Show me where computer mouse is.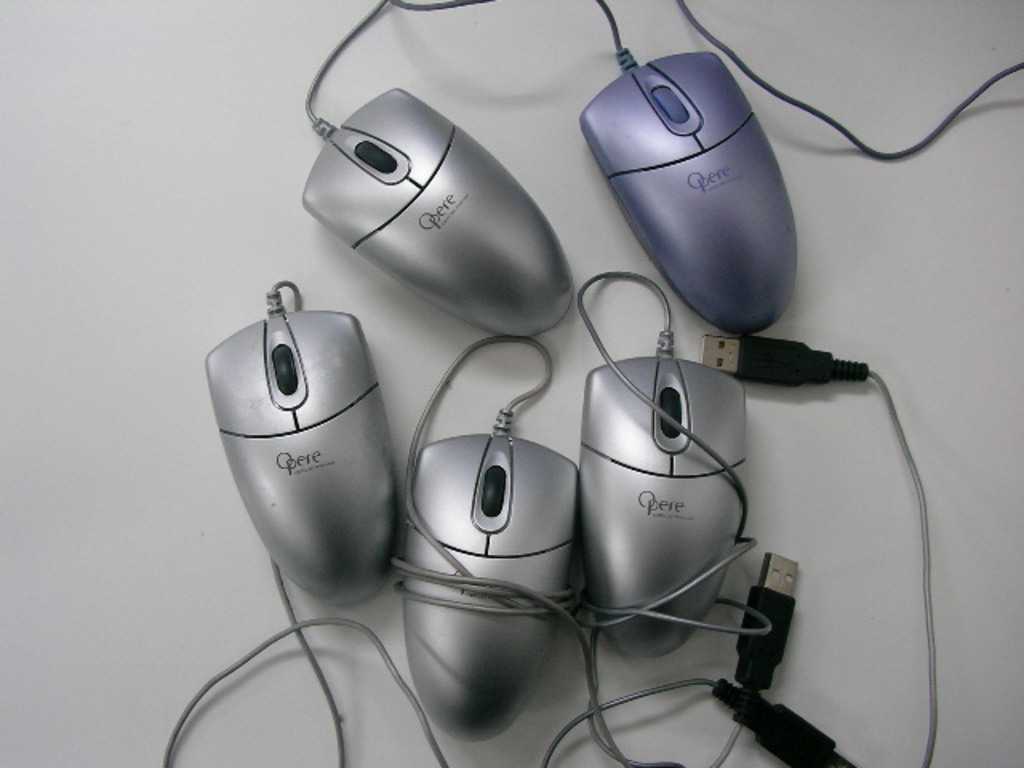
computer mouse is at x1=402, y1=432, x2=578, y2=741.
